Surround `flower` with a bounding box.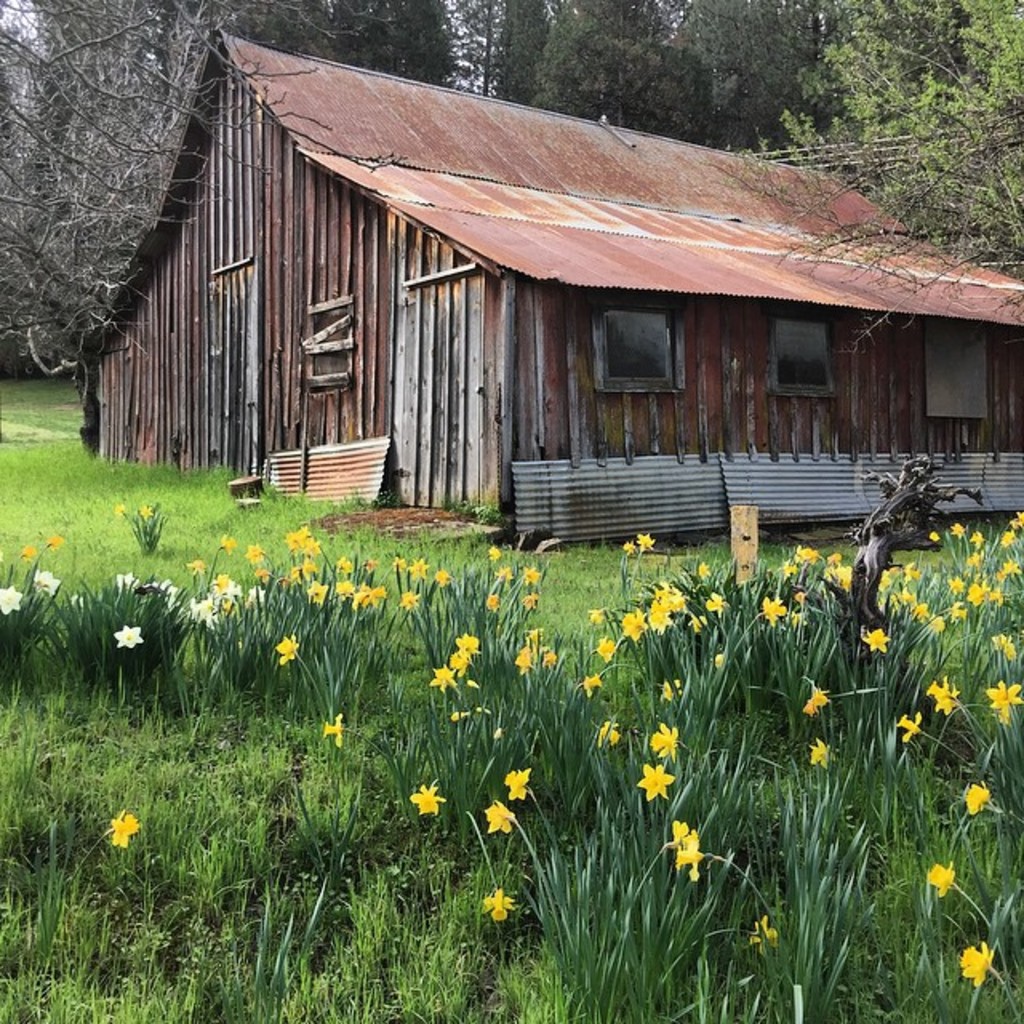
detection(675, 830, 706, 877).
